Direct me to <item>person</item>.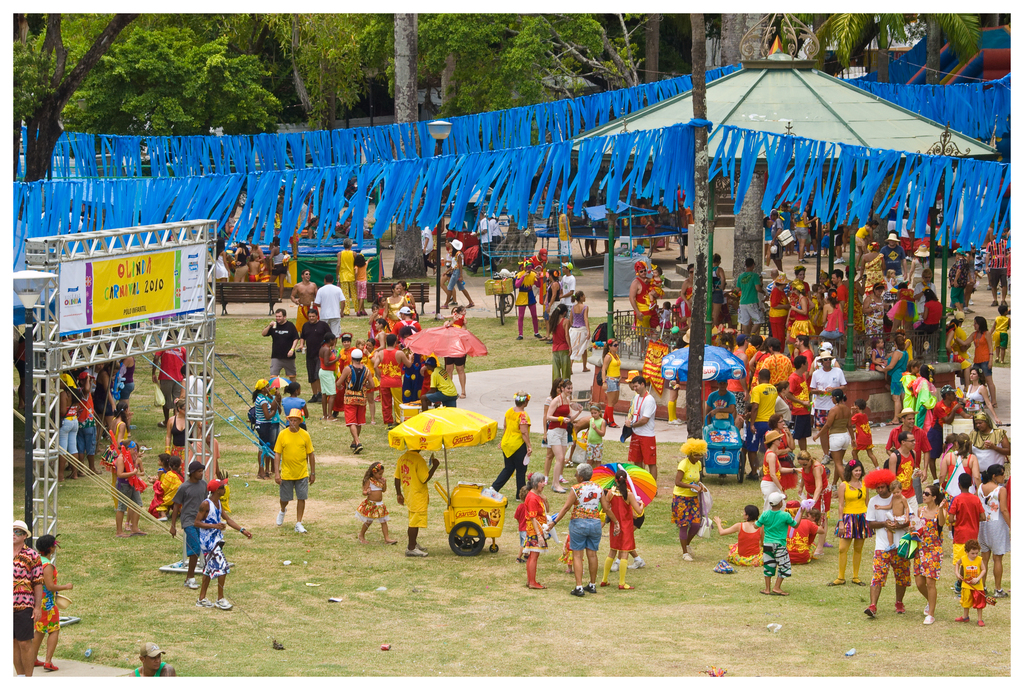
Direction: l=754, t=496, r=805, b=596.
